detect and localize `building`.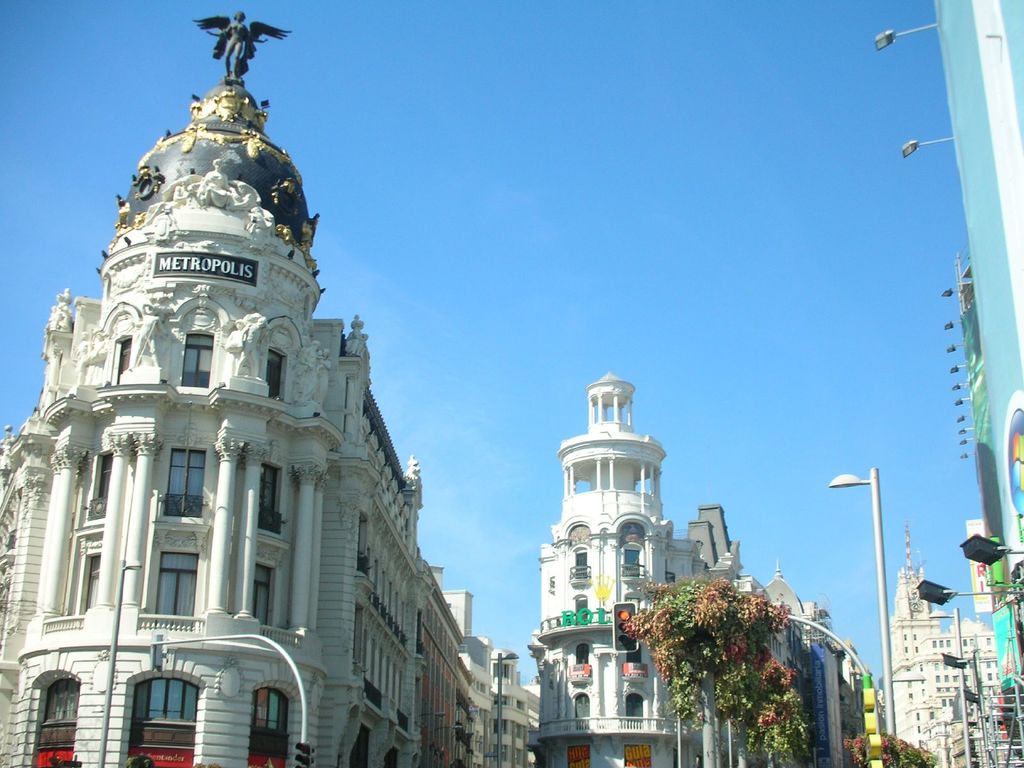
Localized at left=884, top=516, right=998, bottom=767.
